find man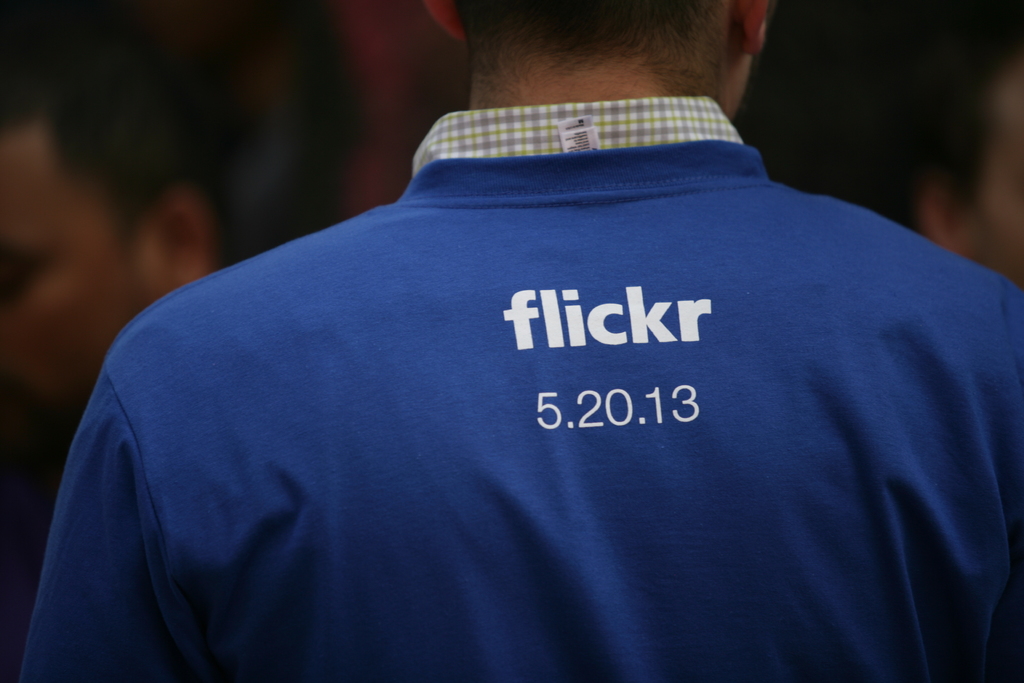
867, 41, 1023, 294
